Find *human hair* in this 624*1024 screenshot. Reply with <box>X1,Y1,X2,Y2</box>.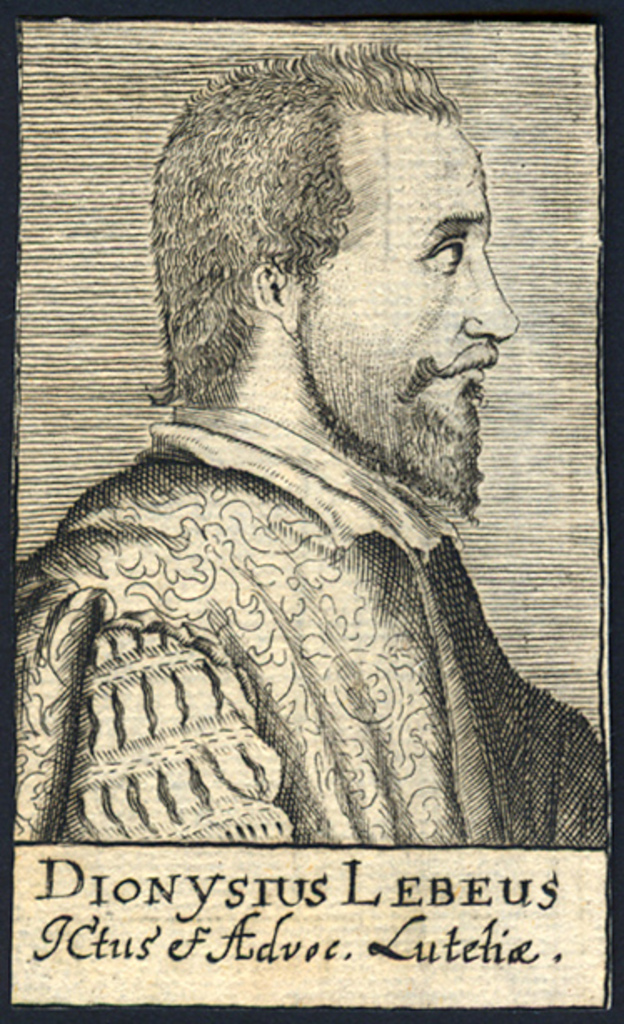
<box>140,45,457,409</box>.
